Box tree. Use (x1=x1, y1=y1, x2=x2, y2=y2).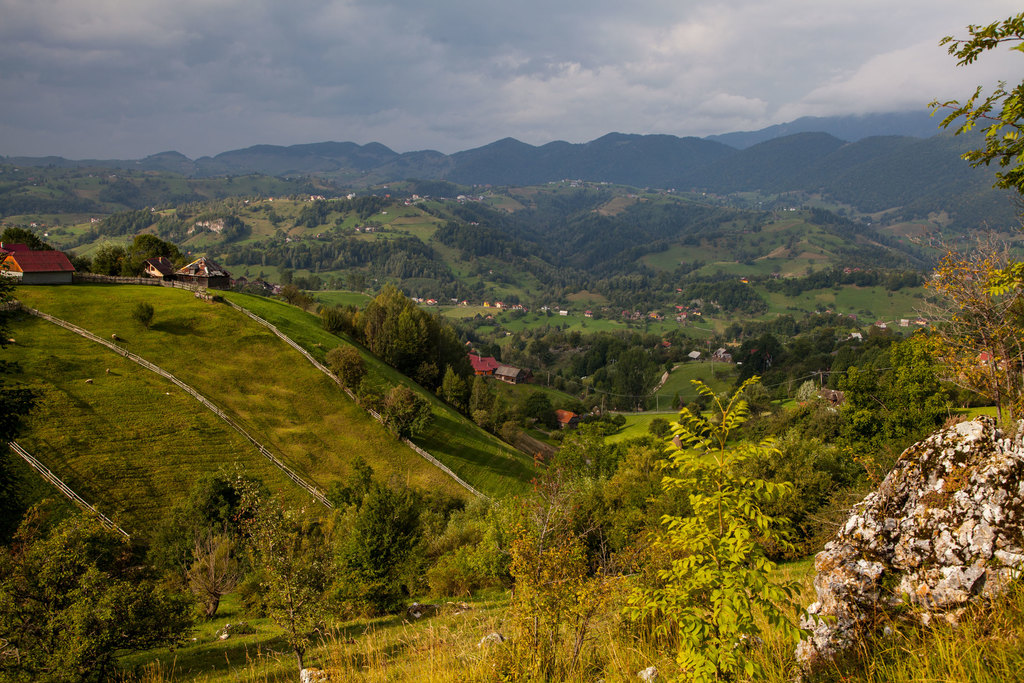
(x1=548, y1=347, x2=591, y2=381).
